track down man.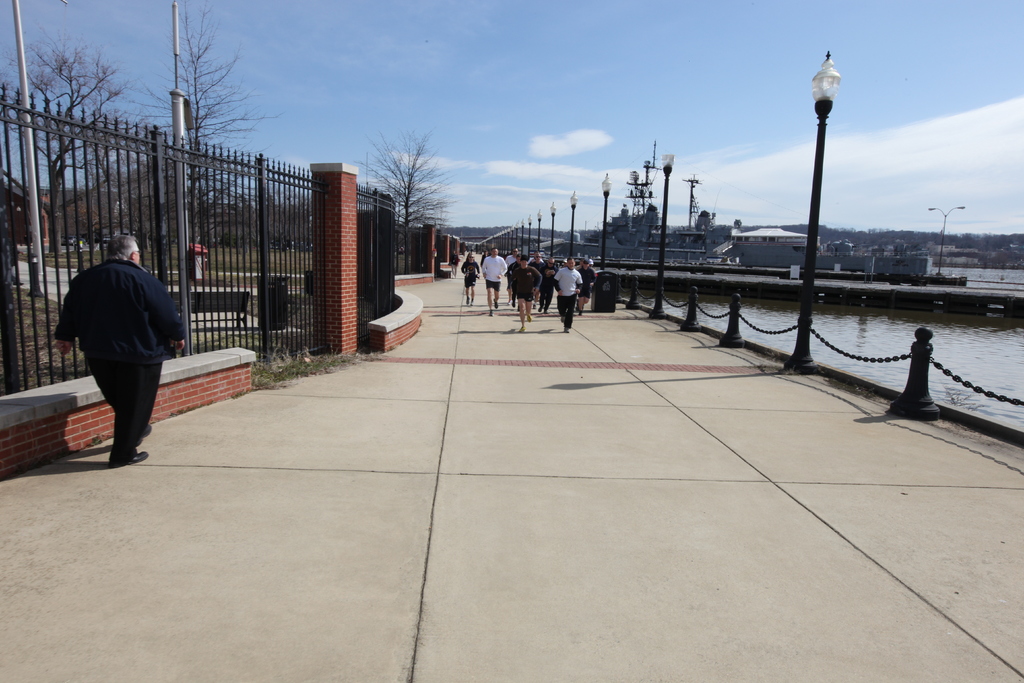
Tracked to box=[460, 252, 480, 309].
